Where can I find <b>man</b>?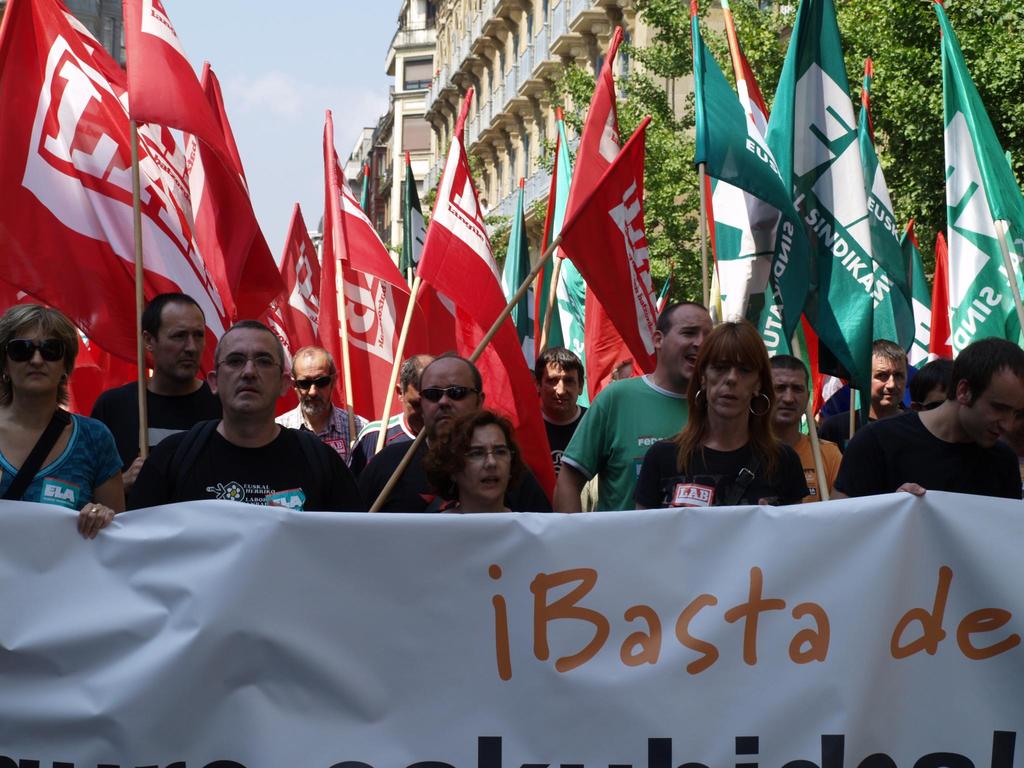
You can find it at [left=532, top=349, right=591, bottom=480].
